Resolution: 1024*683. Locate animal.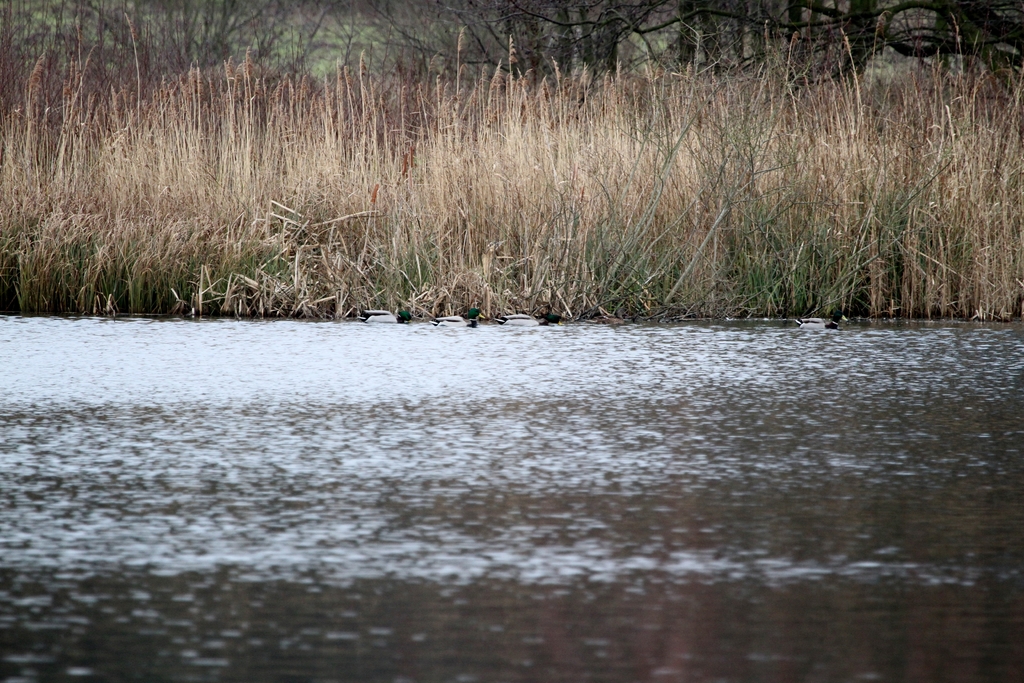
{"x1": 493, "y1": 313, "x2": 566, "y2": 328}.
